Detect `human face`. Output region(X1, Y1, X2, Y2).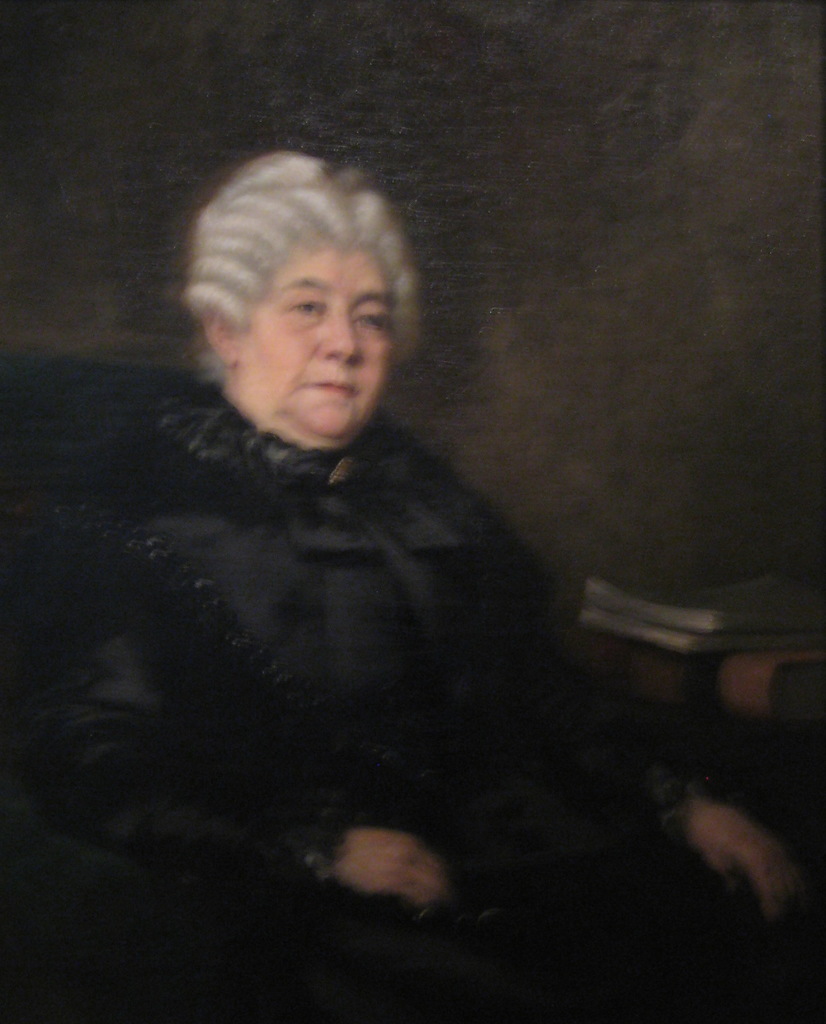
region(241, 239, 400, 449).
